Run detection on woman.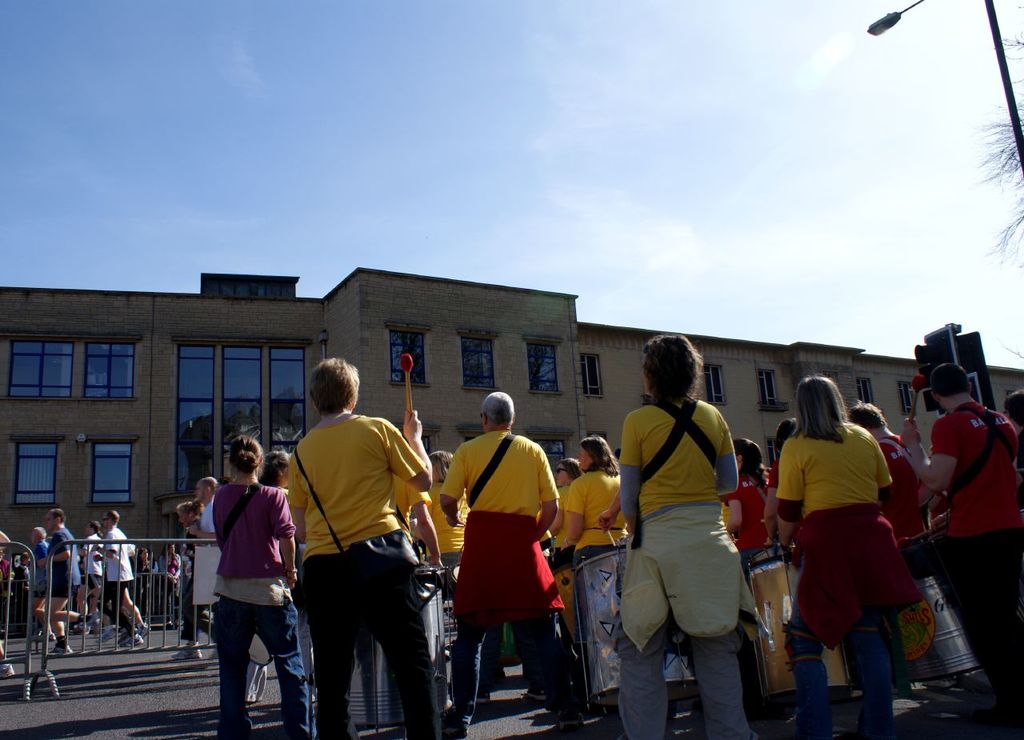
Result: [left=606, top=325, right=766, bottom=739].
